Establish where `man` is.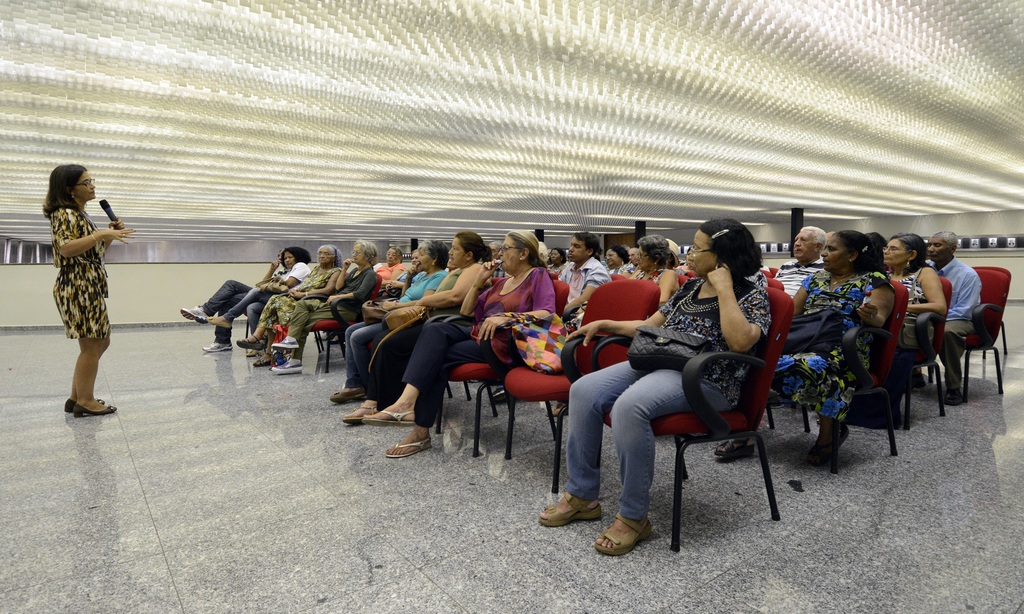
Established at left=561, top=226, right=605, bottom=303.
